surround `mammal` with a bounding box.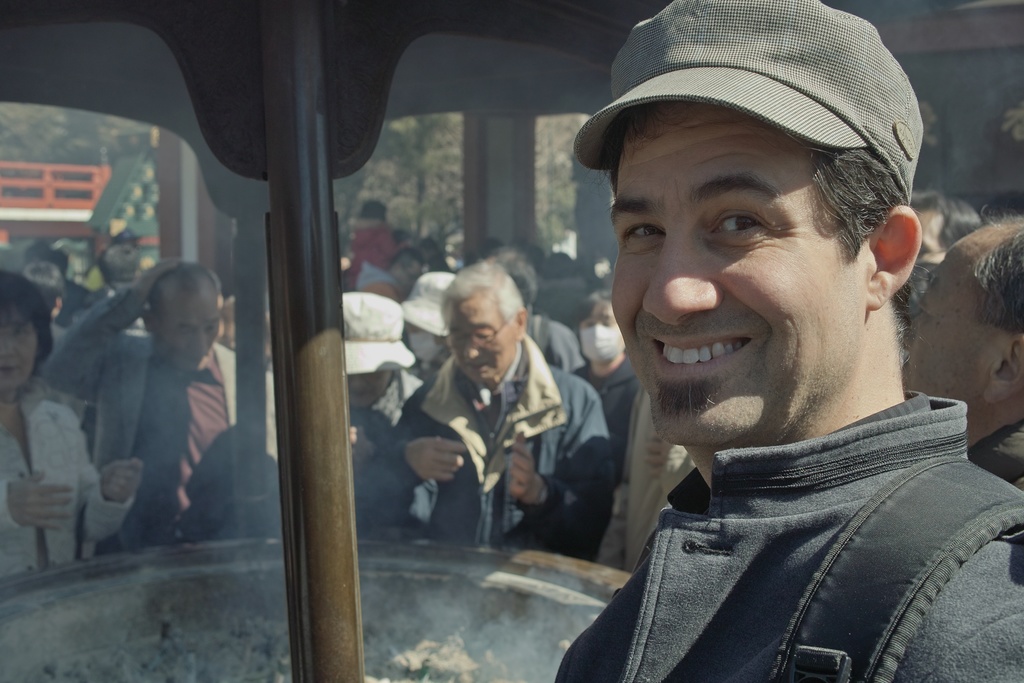
[left=551, top=0, right=1023, bottom=682].
